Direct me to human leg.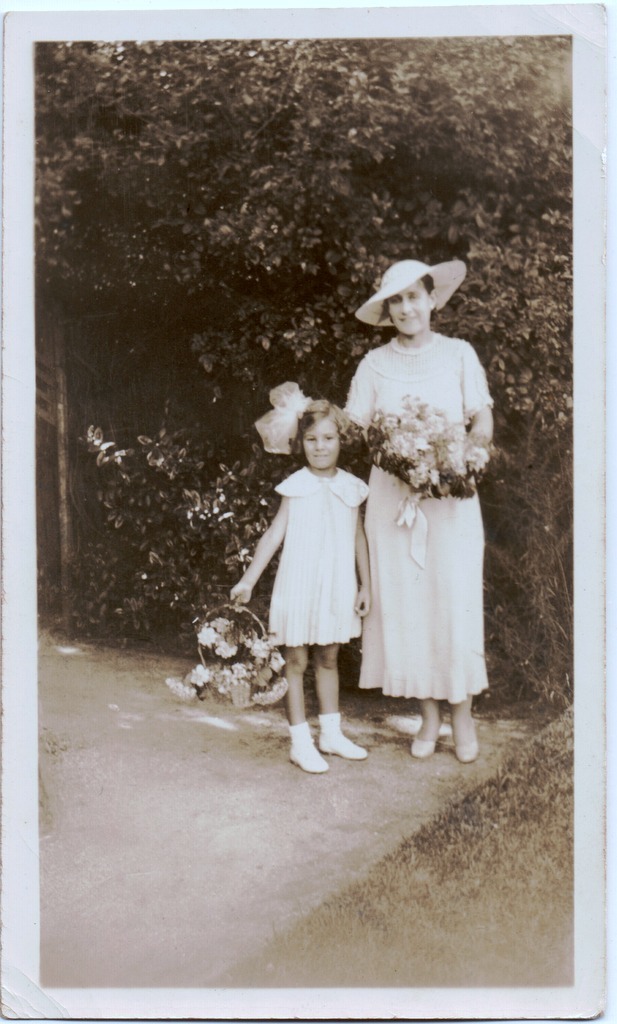
Direction: (x1=318, y1=654, x2=365, y2=766).
